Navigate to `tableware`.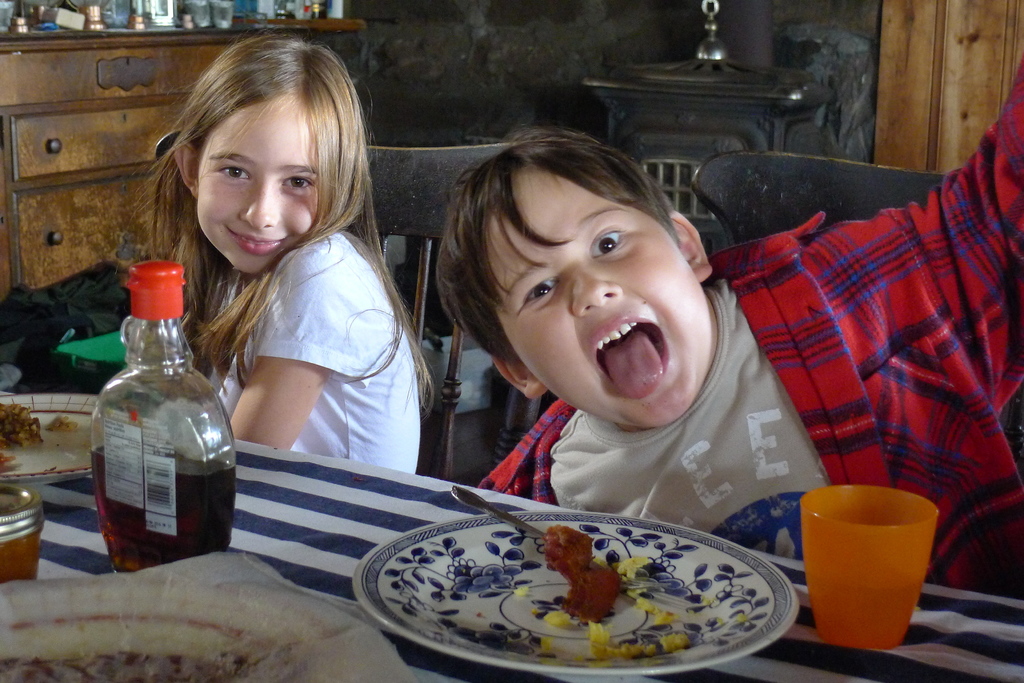
Navigation target: region(349, 510, 803, 676).
